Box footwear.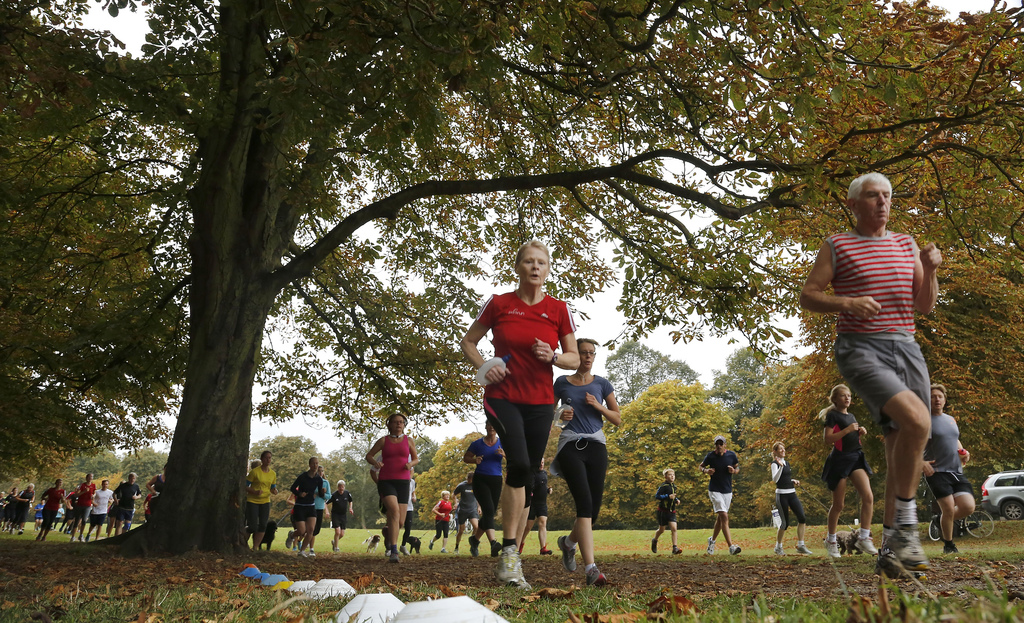
<box>284,531,293,551</box>.
